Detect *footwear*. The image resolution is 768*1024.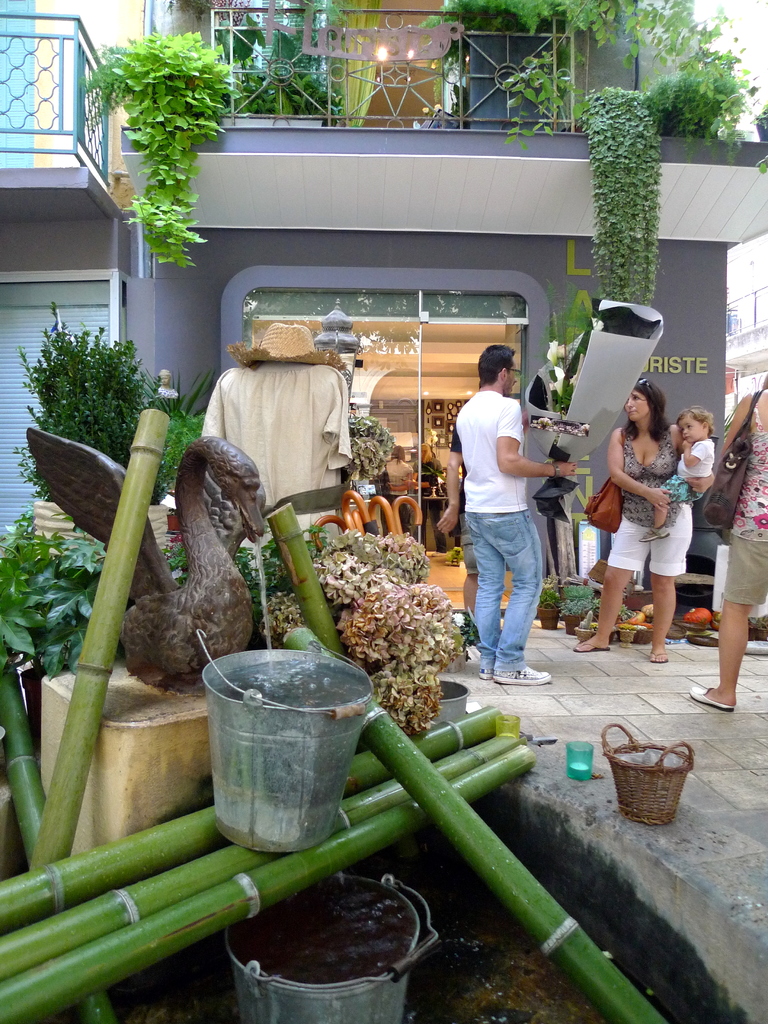
bbox(574, 641, 609, 653).
